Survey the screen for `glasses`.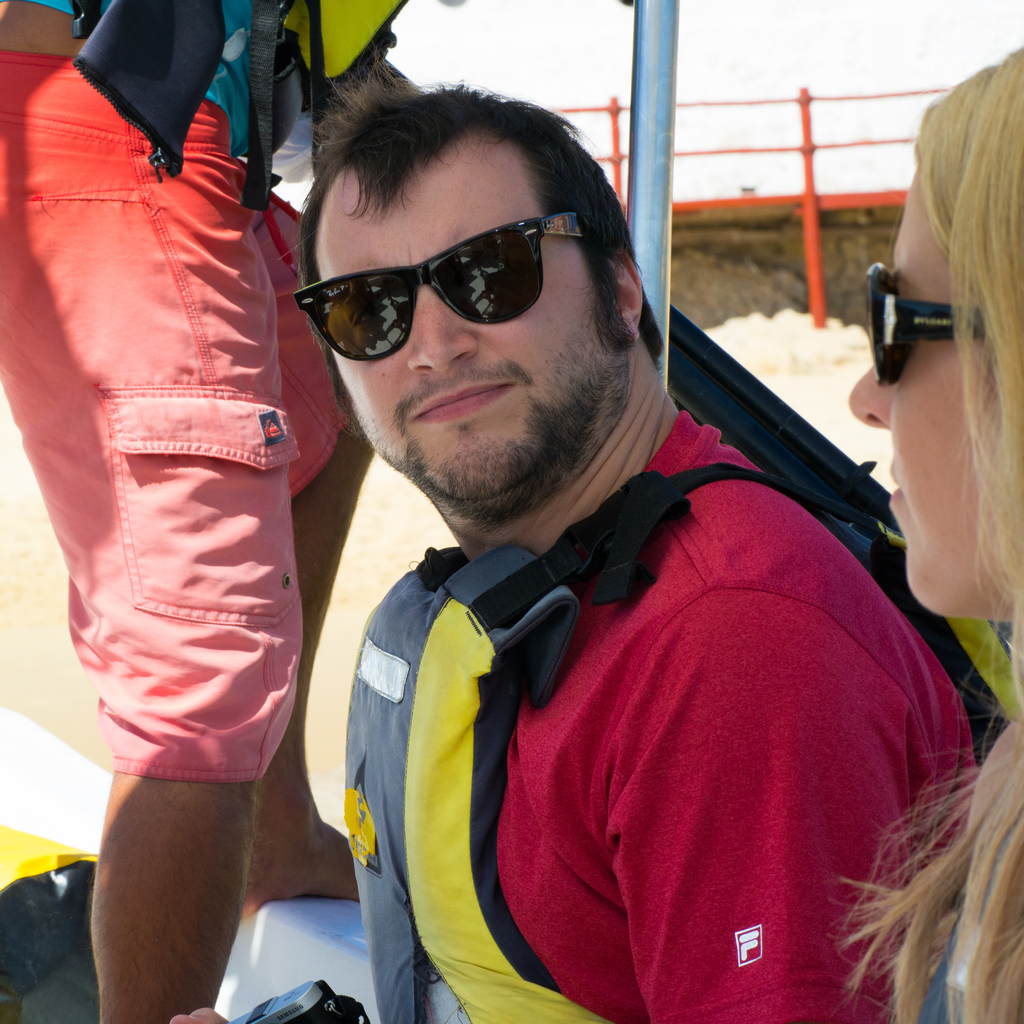
Survey found: BBox(285, 201, 618, 347).
